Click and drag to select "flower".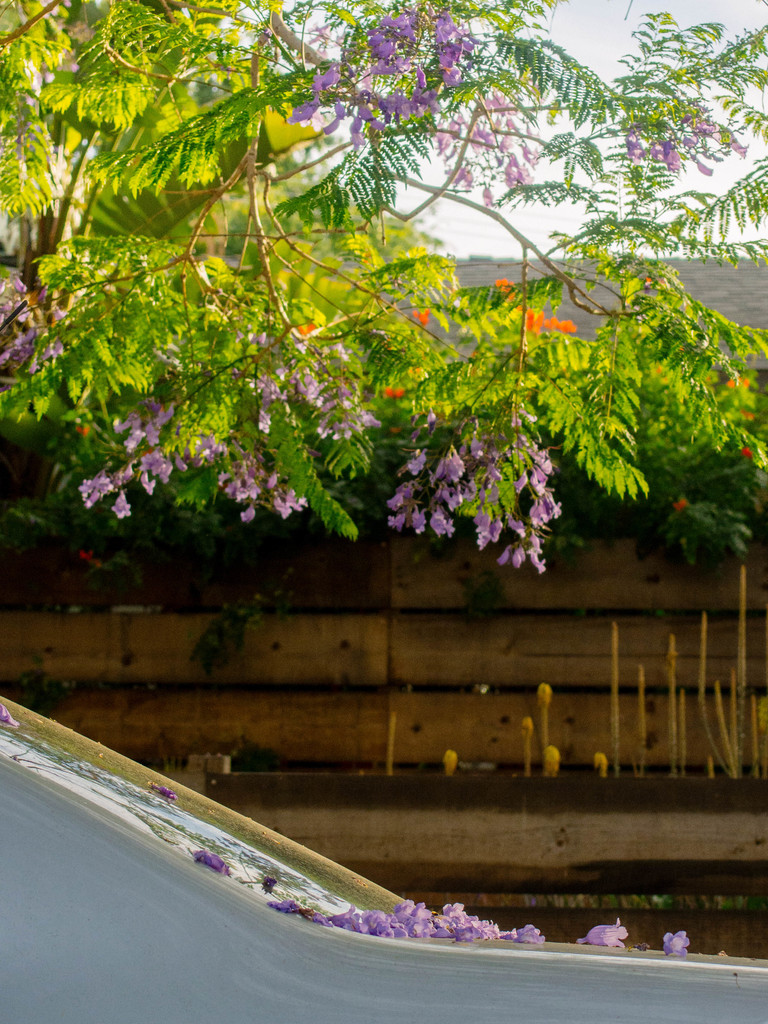
Selection: detection(663, 926, 694, 954).
